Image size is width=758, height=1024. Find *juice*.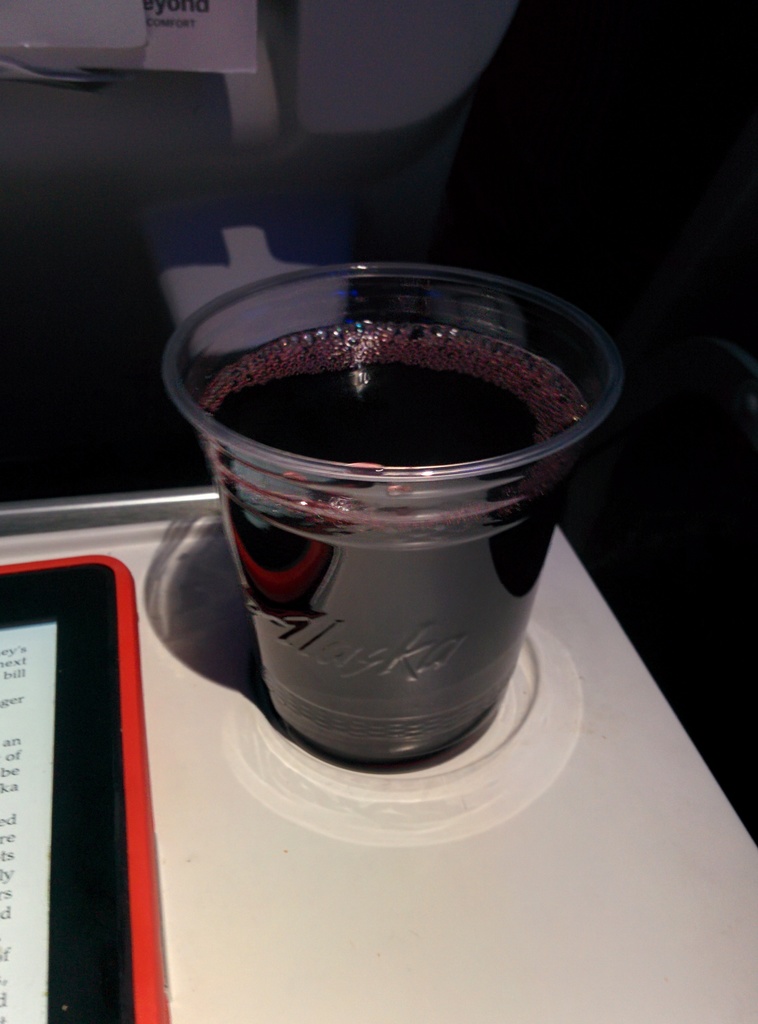
[199, 320, 591, 767].
